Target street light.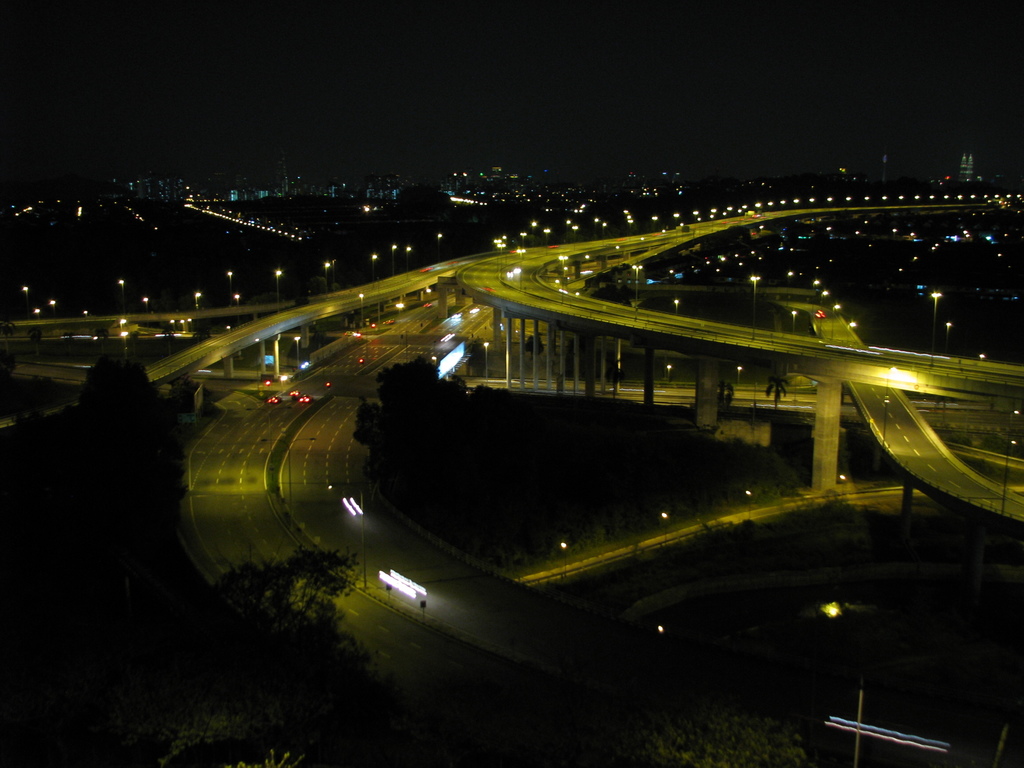
Target region: 404 241 413 277.
